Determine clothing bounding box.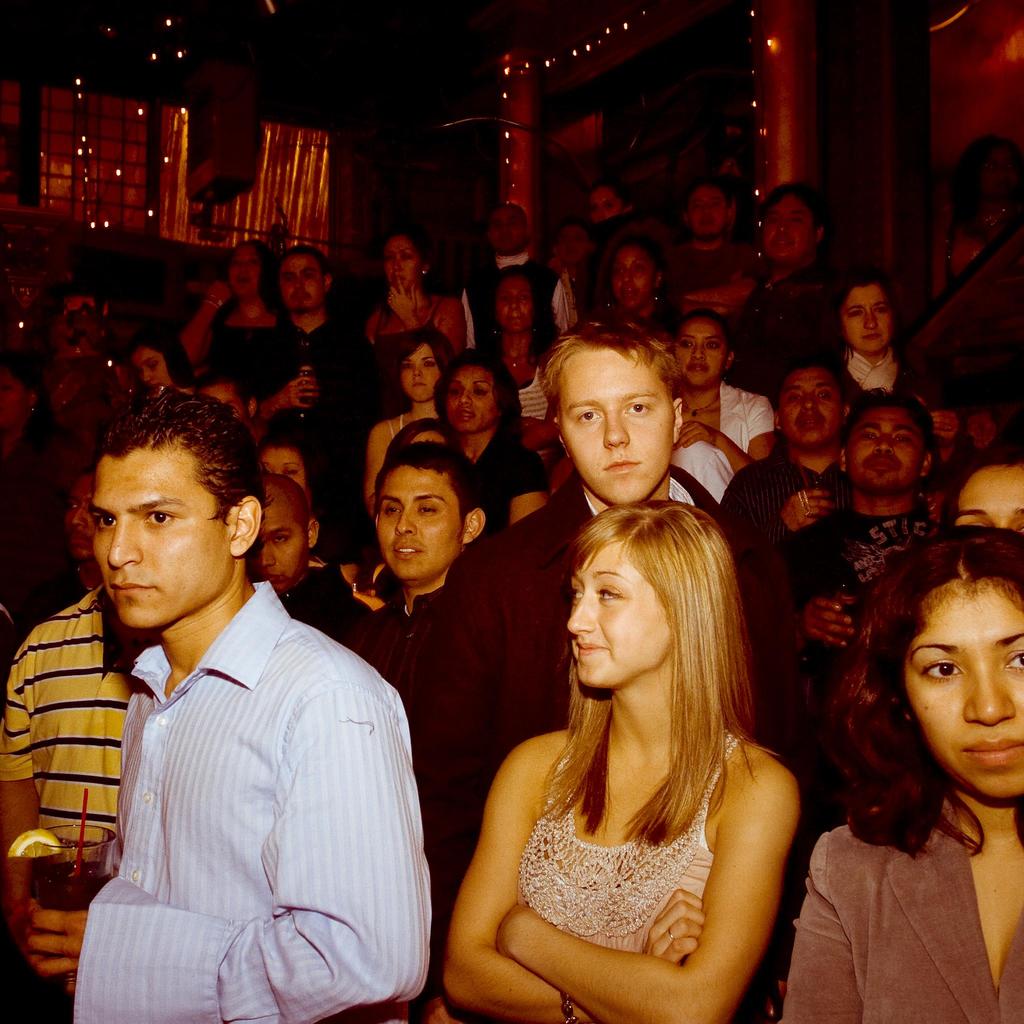
Determined: select_region(467, 263, 556, 347).
